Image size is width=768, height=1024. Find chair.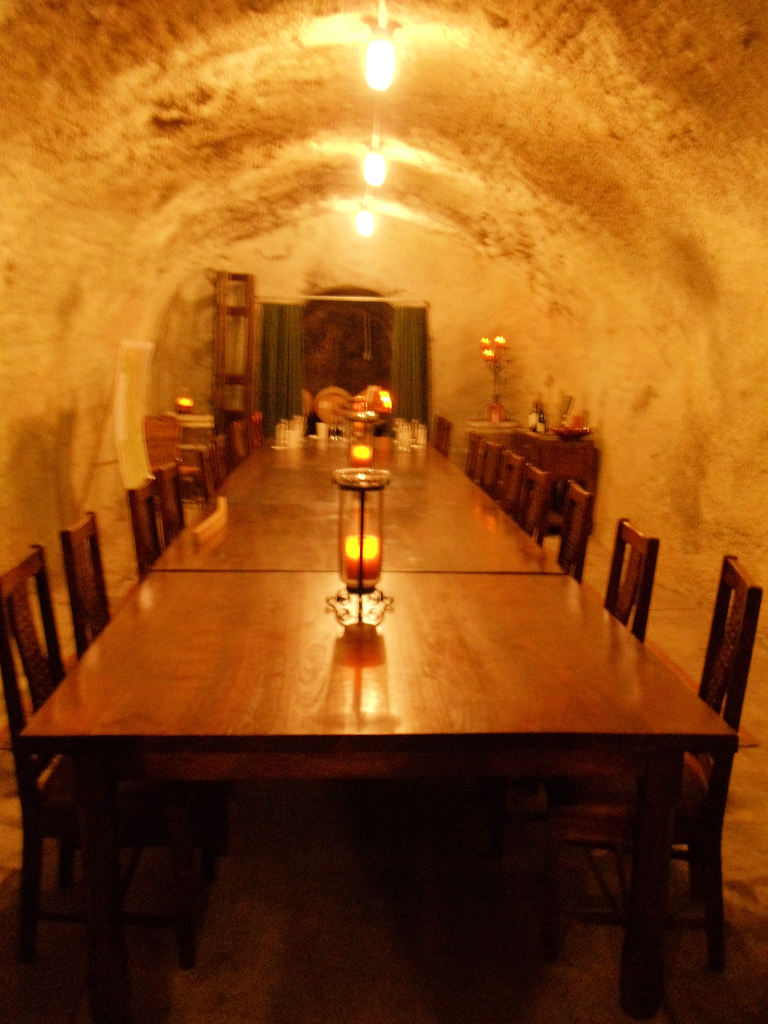
<bbox>198, 450, 216, 499</bbox>.
